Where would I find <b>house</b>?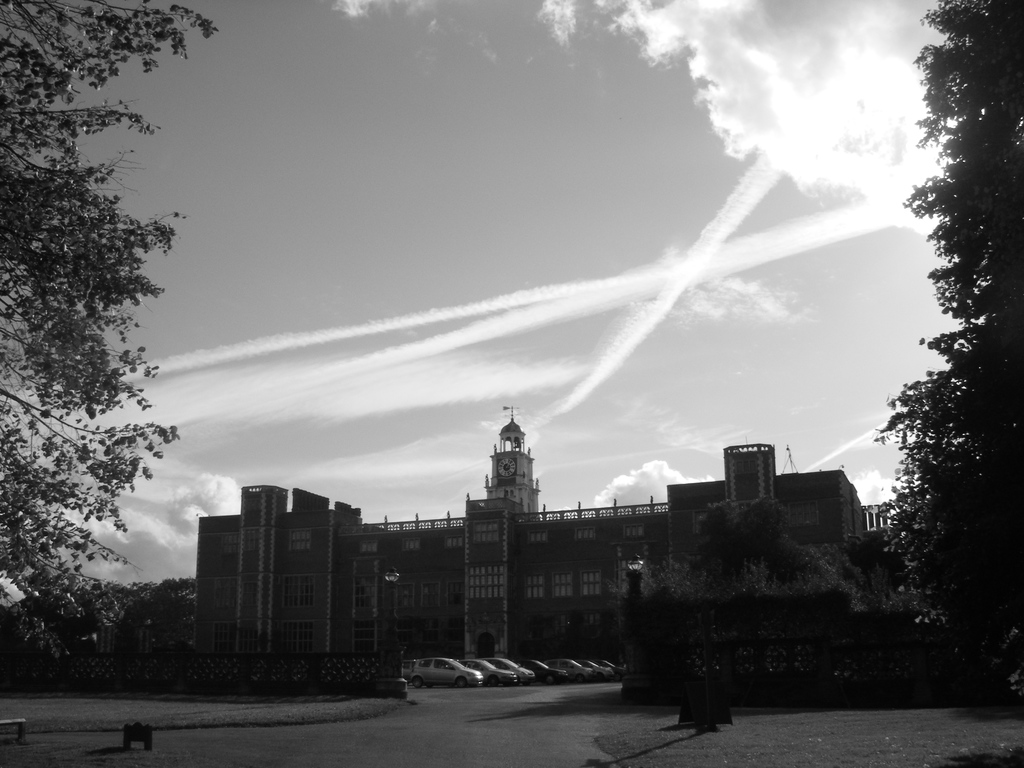
At bbox=(195, 401, 918, 676).
